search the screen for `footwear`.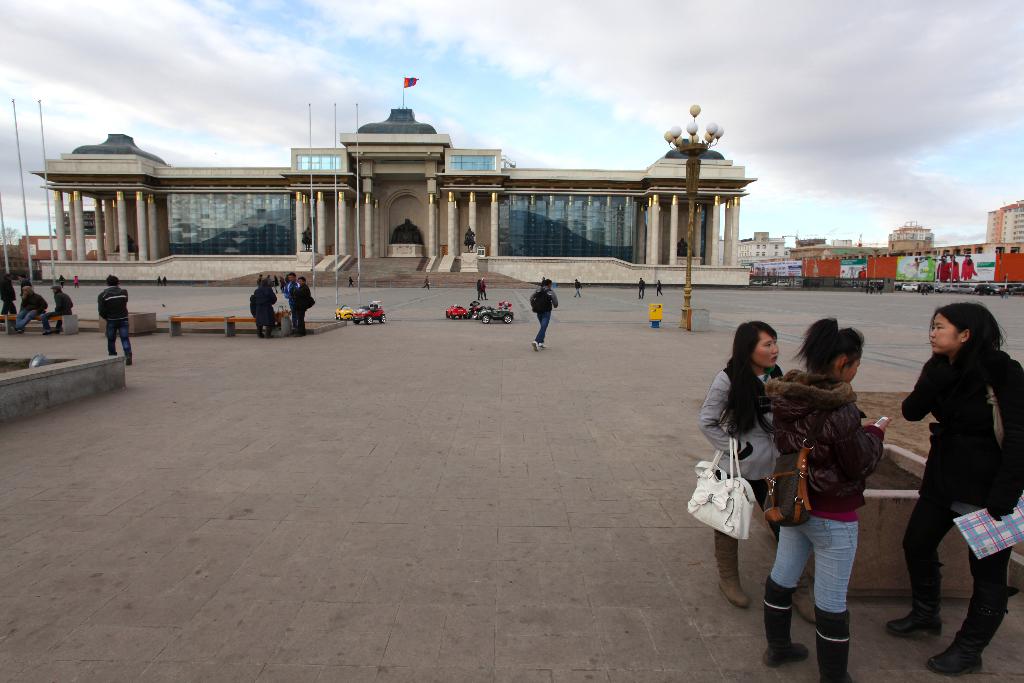
Found at select_region(926, 587, 1001, 670).
